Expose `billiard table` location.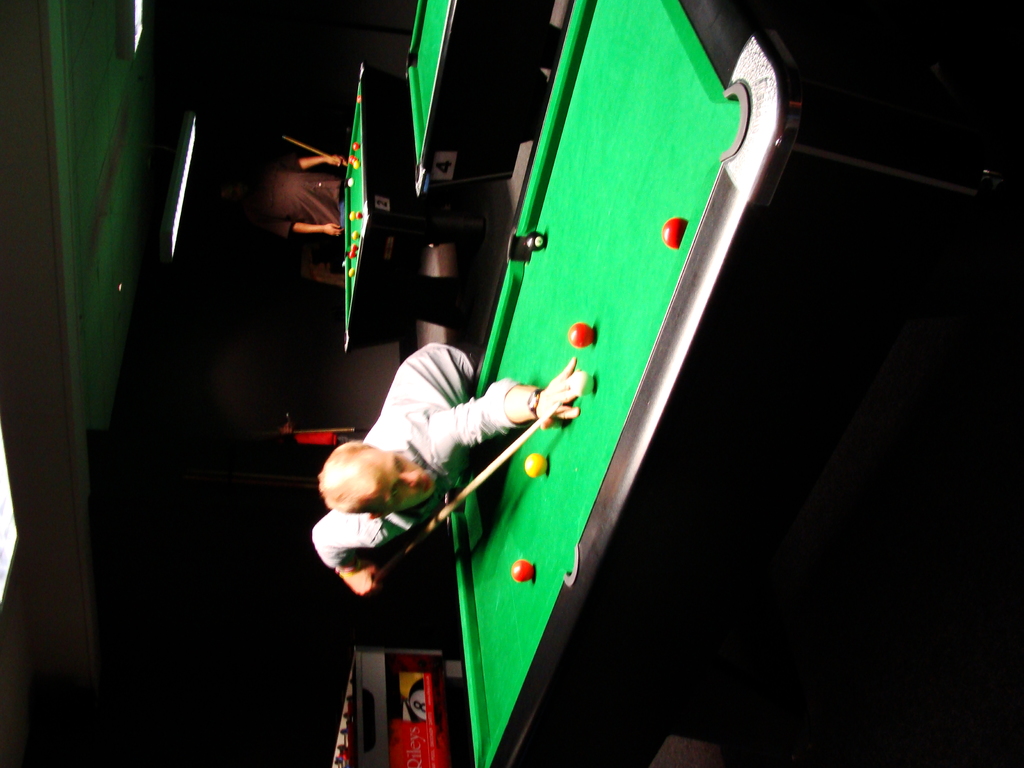
Exposed at {"x1": 402, "y1": 0, "x2": 563, "y2": 197}.
